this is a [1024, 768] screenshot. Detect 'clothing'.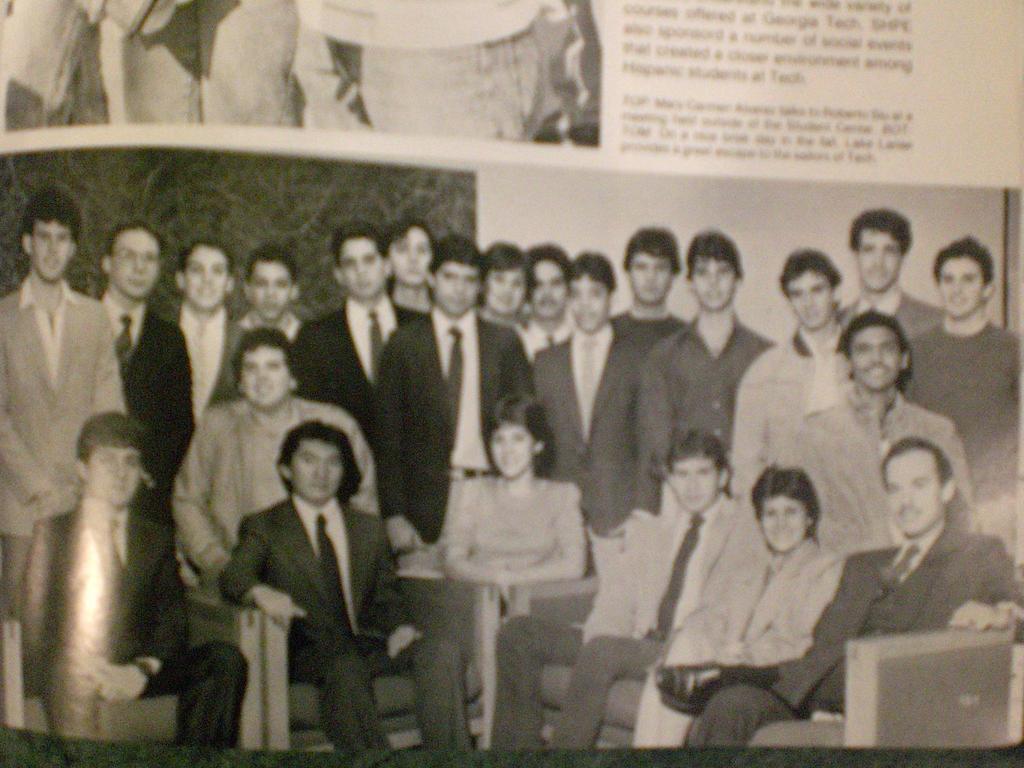
bbox=(19, 494, 253, 745).
